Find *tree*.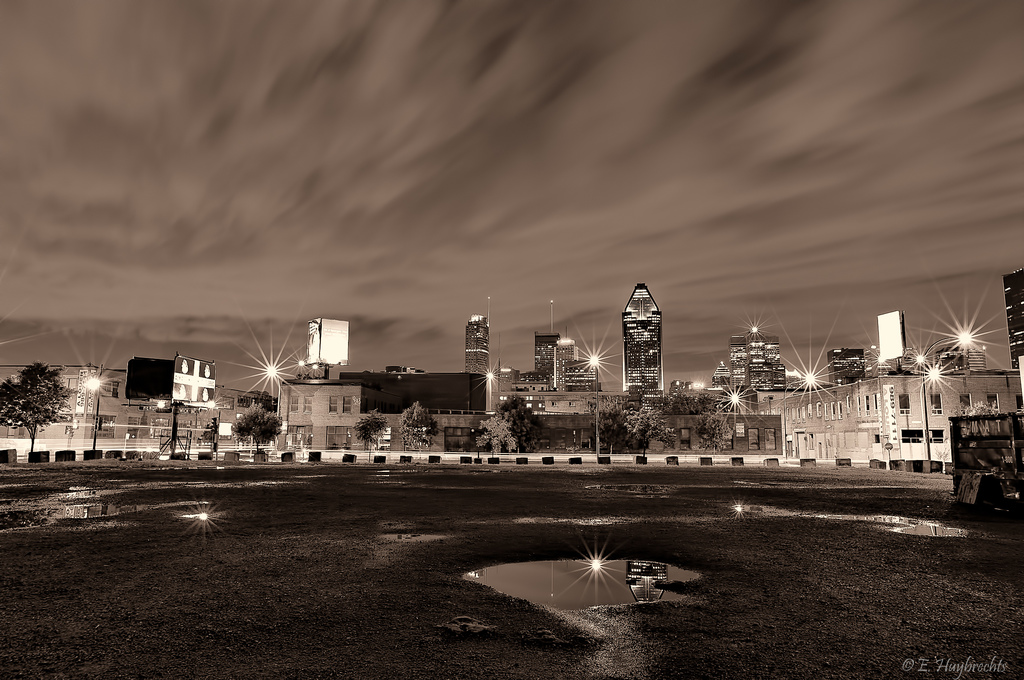
[403, 403, 440, 452].
